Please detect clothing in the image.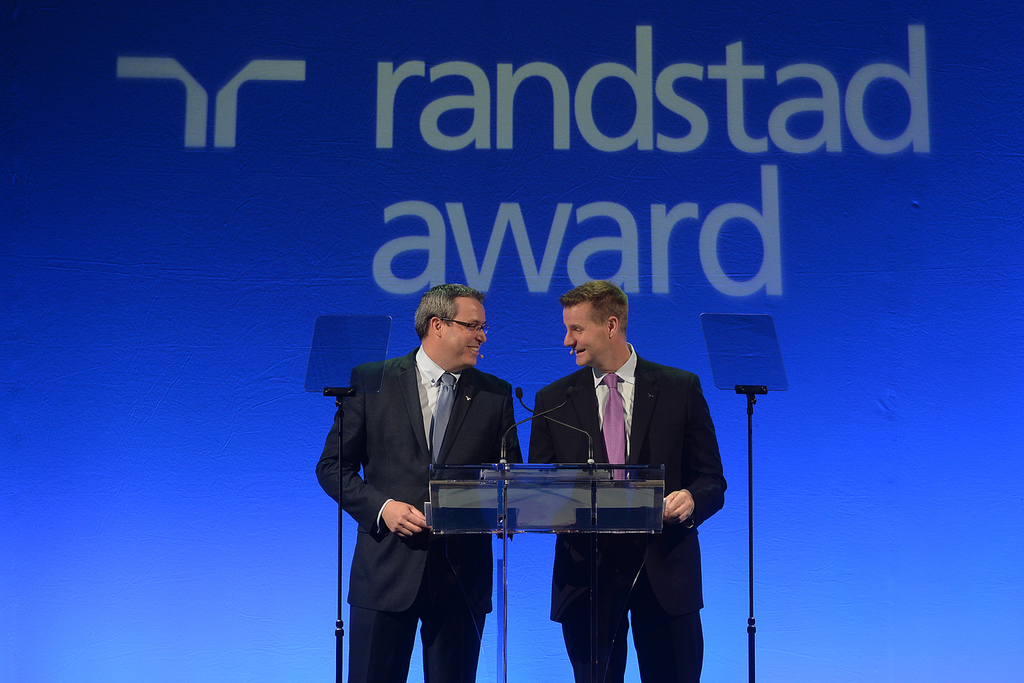
box=[530, 352, 726, 682].
